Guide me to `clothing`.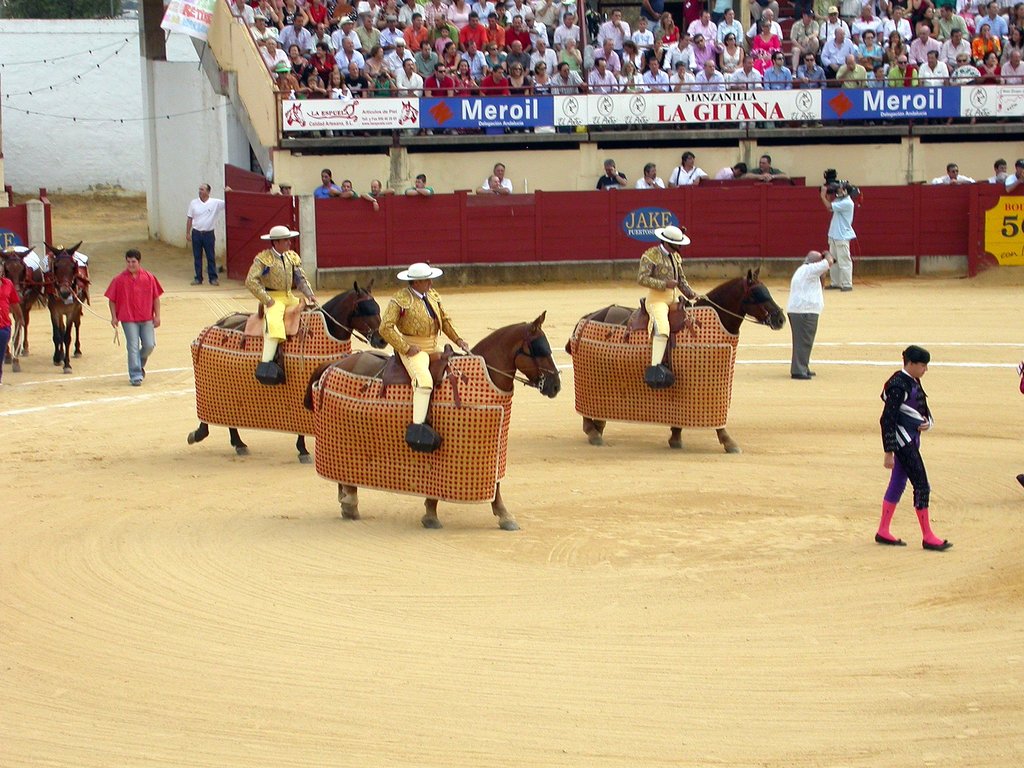
Guidance: [818,19,849,38].
